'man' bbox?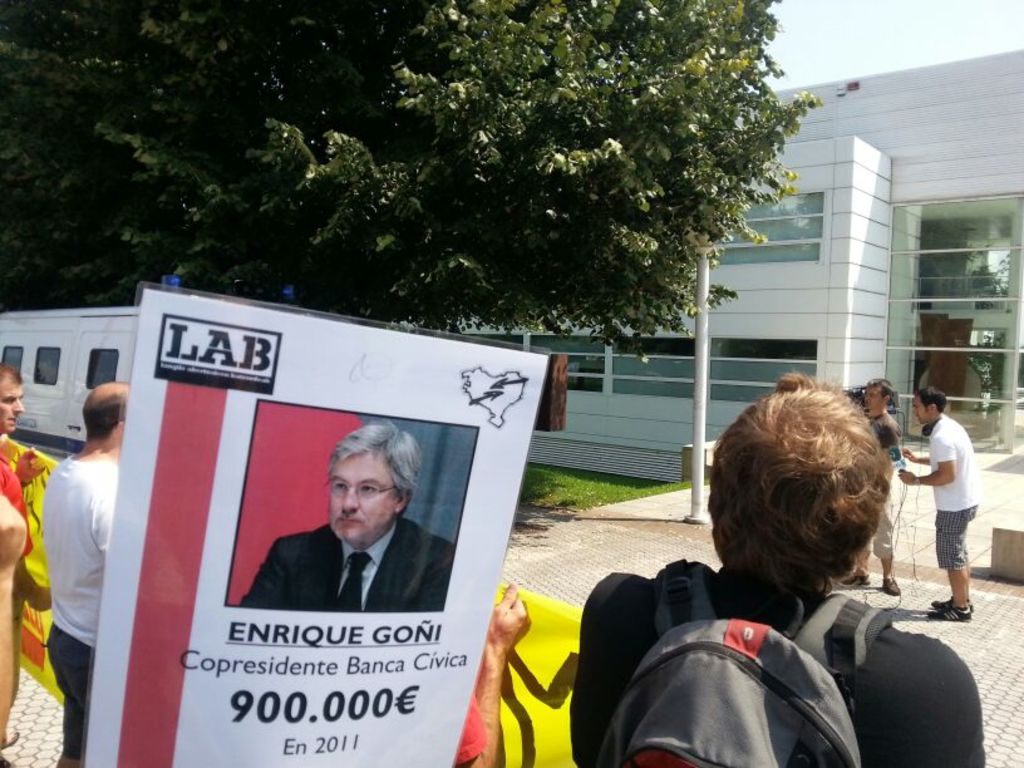
[left=892, top=385, right=979, bottom=617]
